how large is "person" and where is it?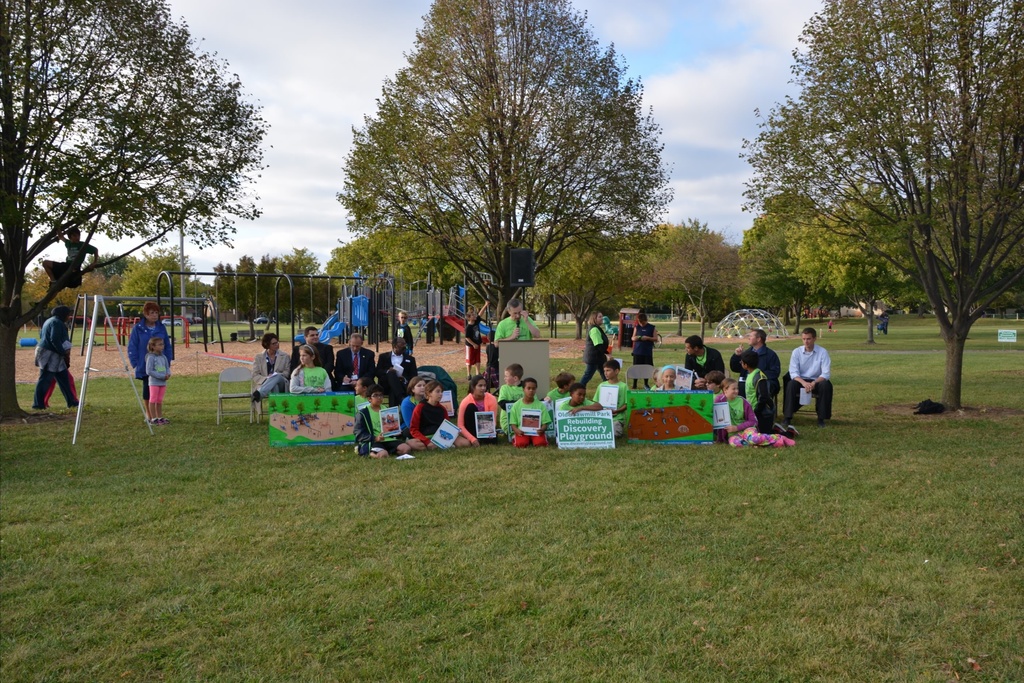
Bounding box: [left=783, top=324, right=834, bottom=432].
